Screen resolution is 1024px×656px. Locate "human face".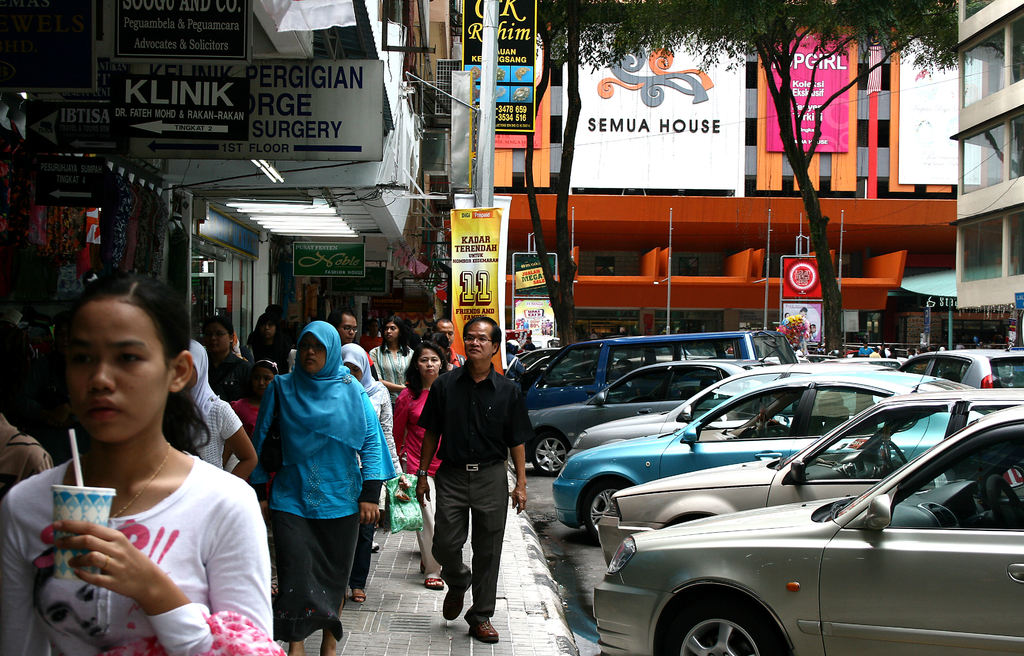
<bbox>340, 313, 356, 341</bbox>.
